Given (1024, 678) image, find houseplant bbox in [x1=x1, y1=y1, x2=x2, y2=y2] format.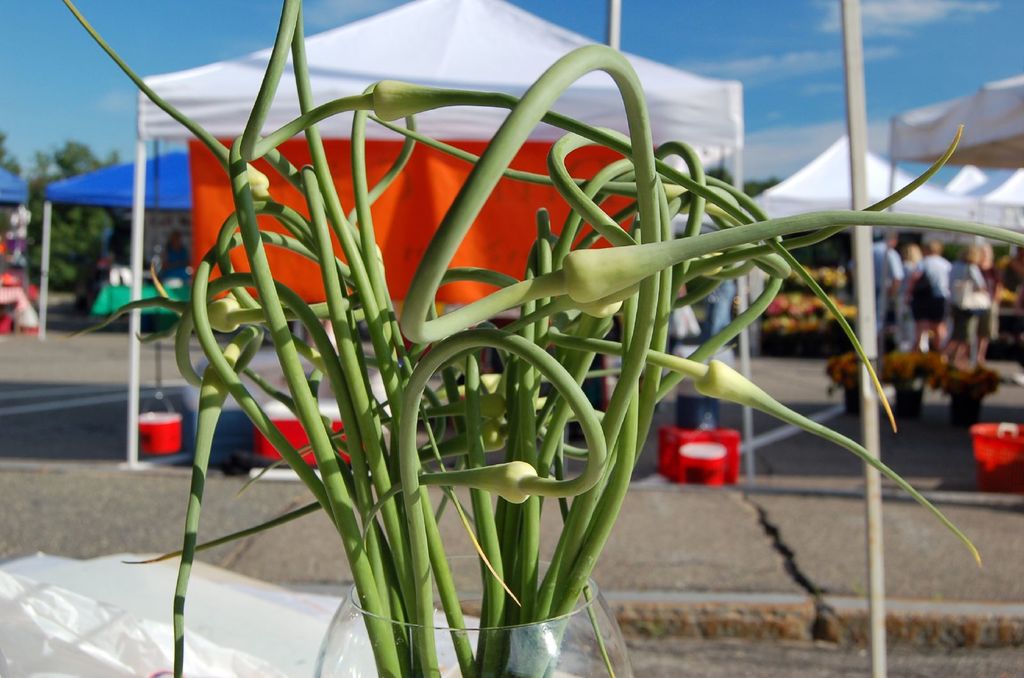
[x1=66, y1=0, x2=1023, y2=677].
